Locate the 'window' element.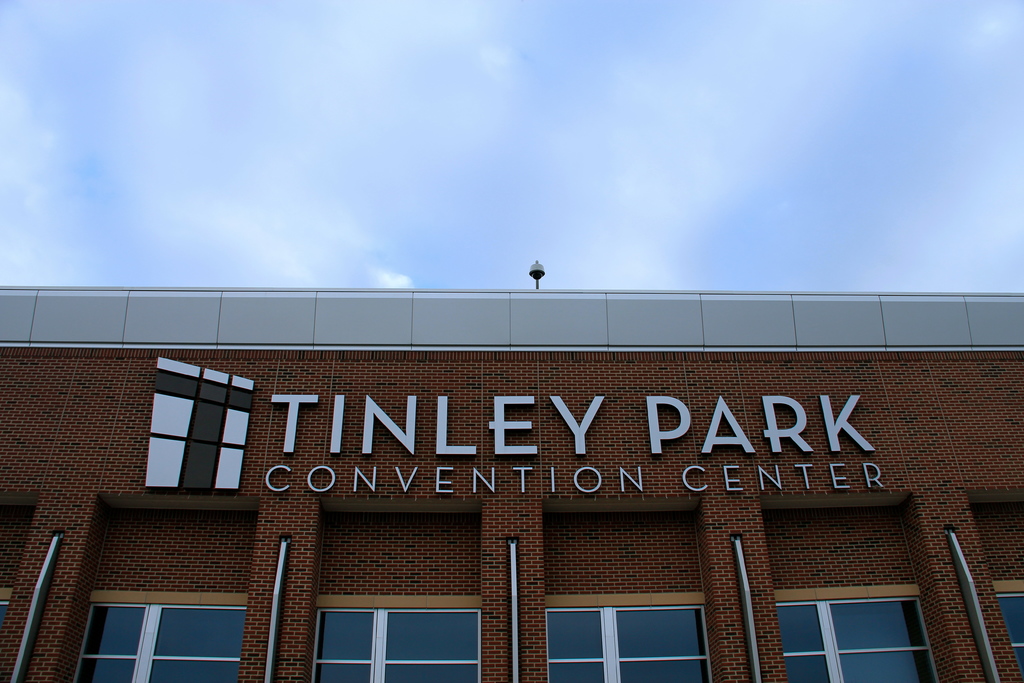
Element bbox: l=326, t=607, r=483, b=682.
